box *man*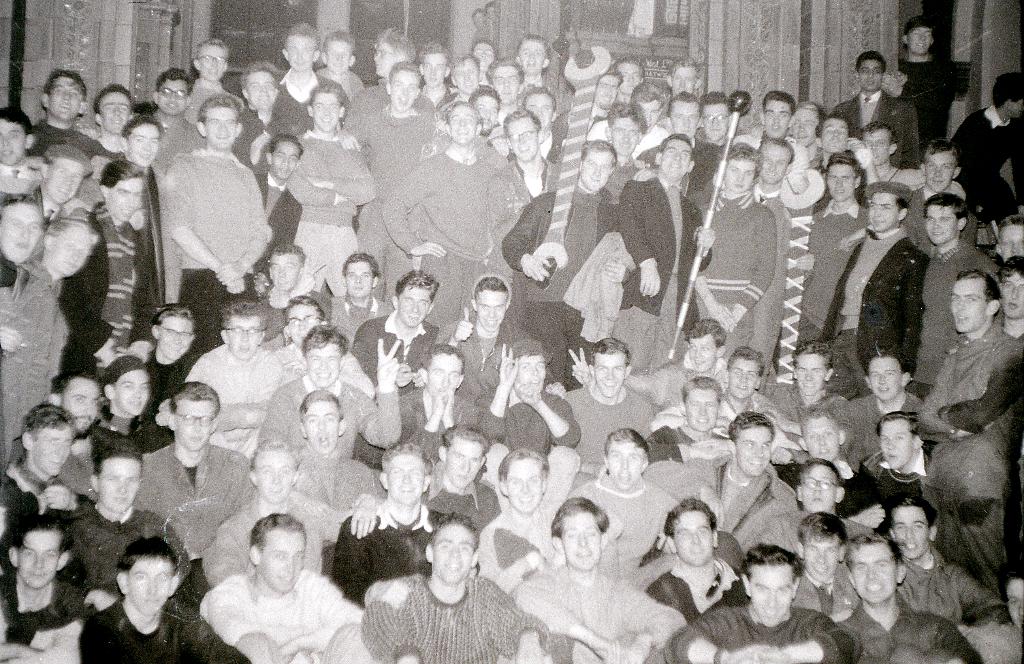
x1=671 y1=547 x2=851 y2=662
